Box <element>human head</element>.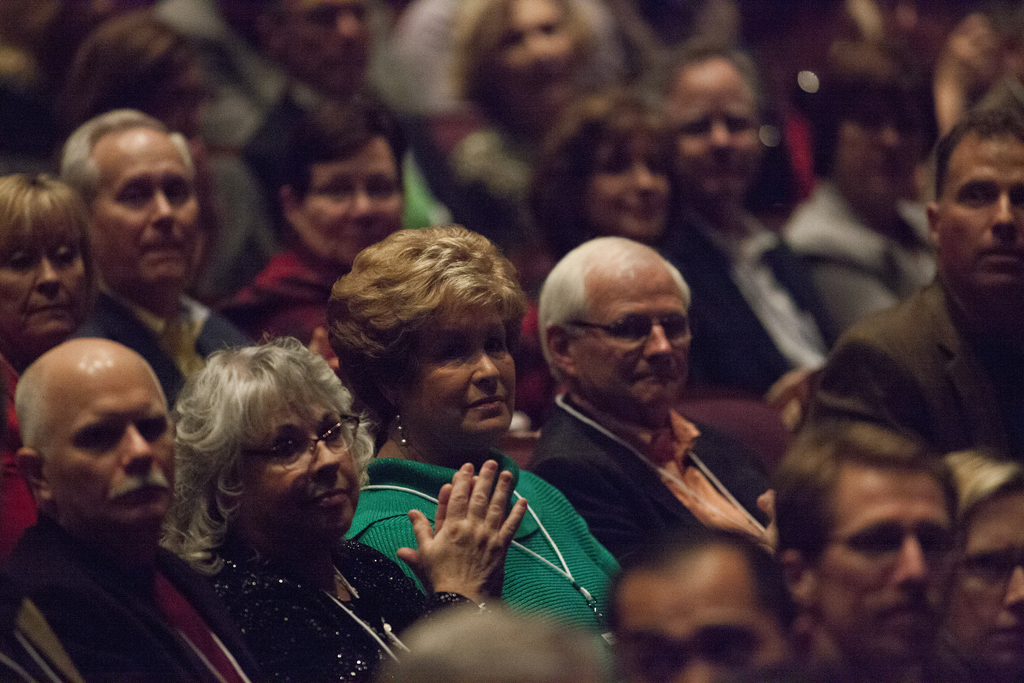
<region>446, 0, 598, 136</region>.
